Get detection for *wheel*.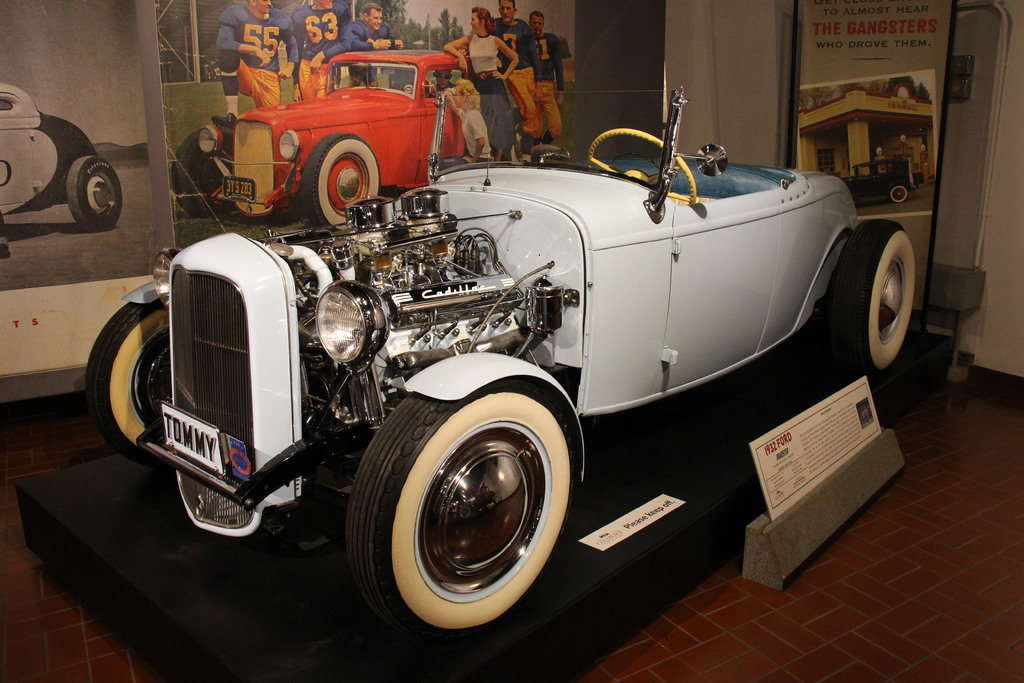
Detection: locate(892, 185, 908, 204).
